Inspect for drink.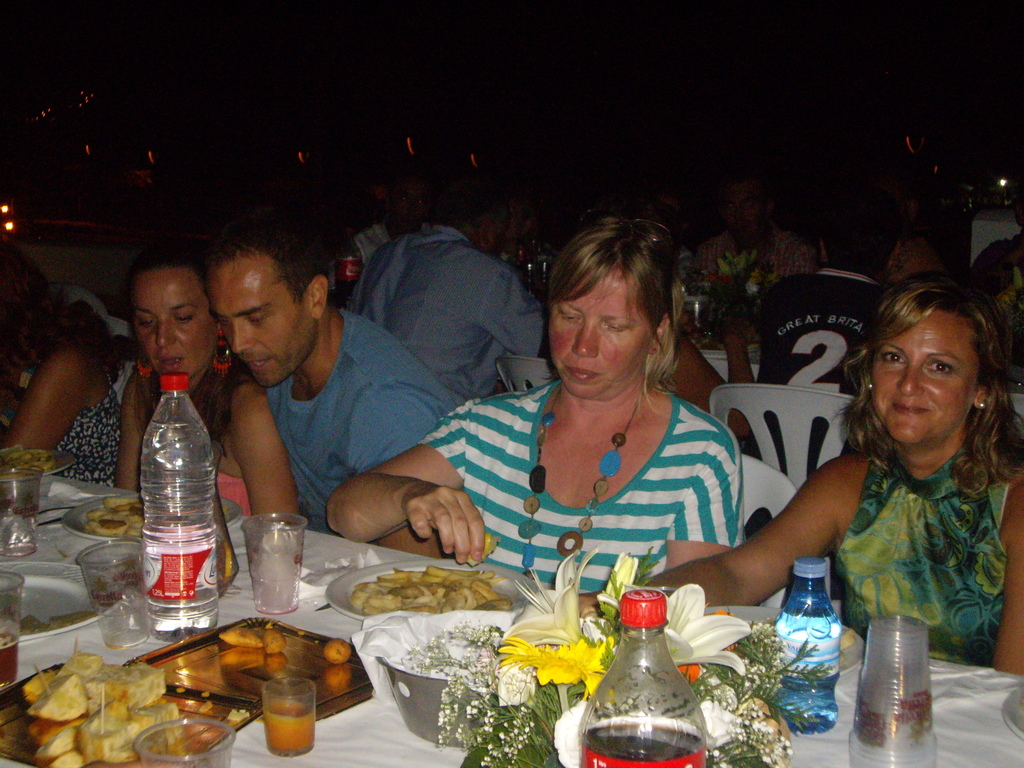
Inspection: bbox=[142, 373, 216, 639].
